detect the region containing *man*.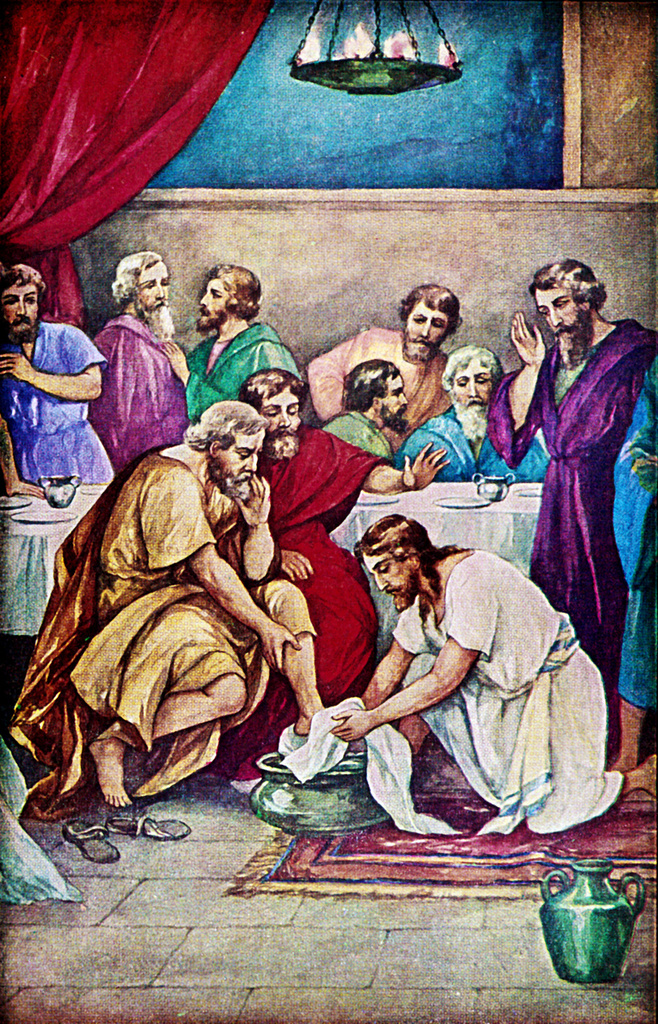
detection(231, 364, 444, 776).
